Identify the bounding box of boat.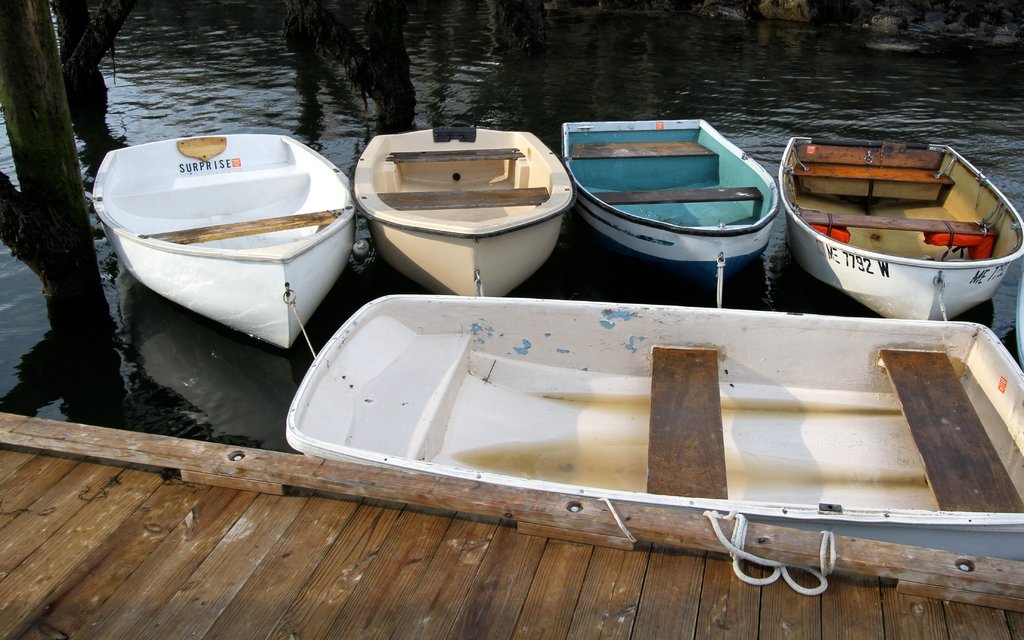
557,120,773,306.
